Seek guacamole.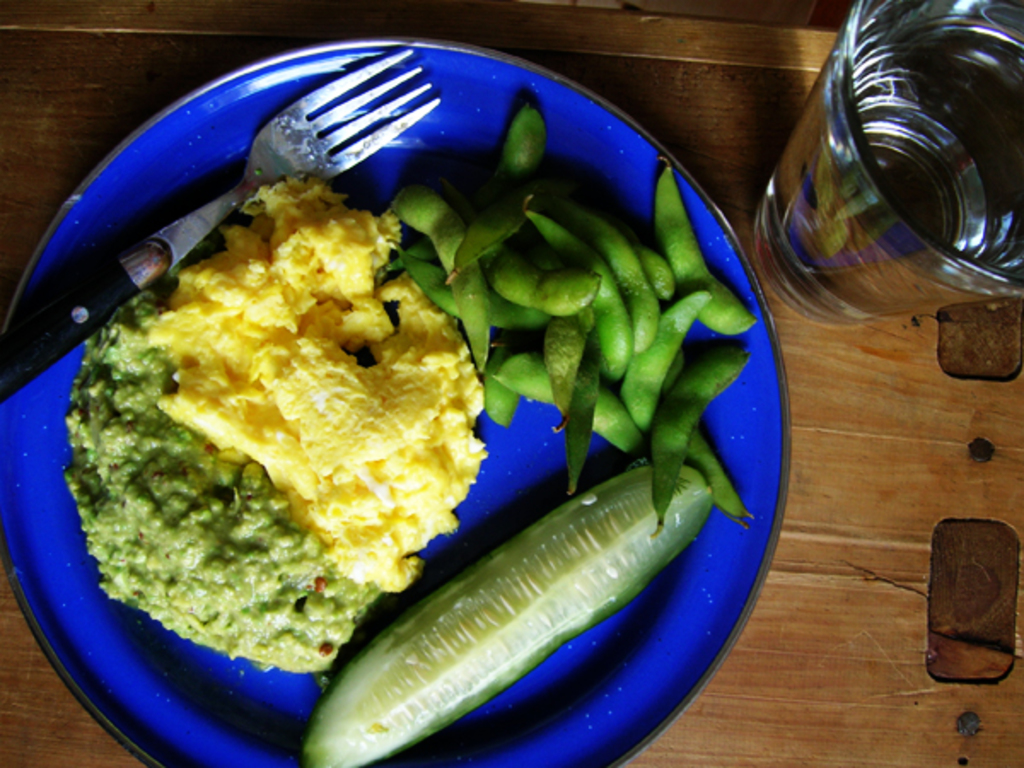
61:280:384:676.
